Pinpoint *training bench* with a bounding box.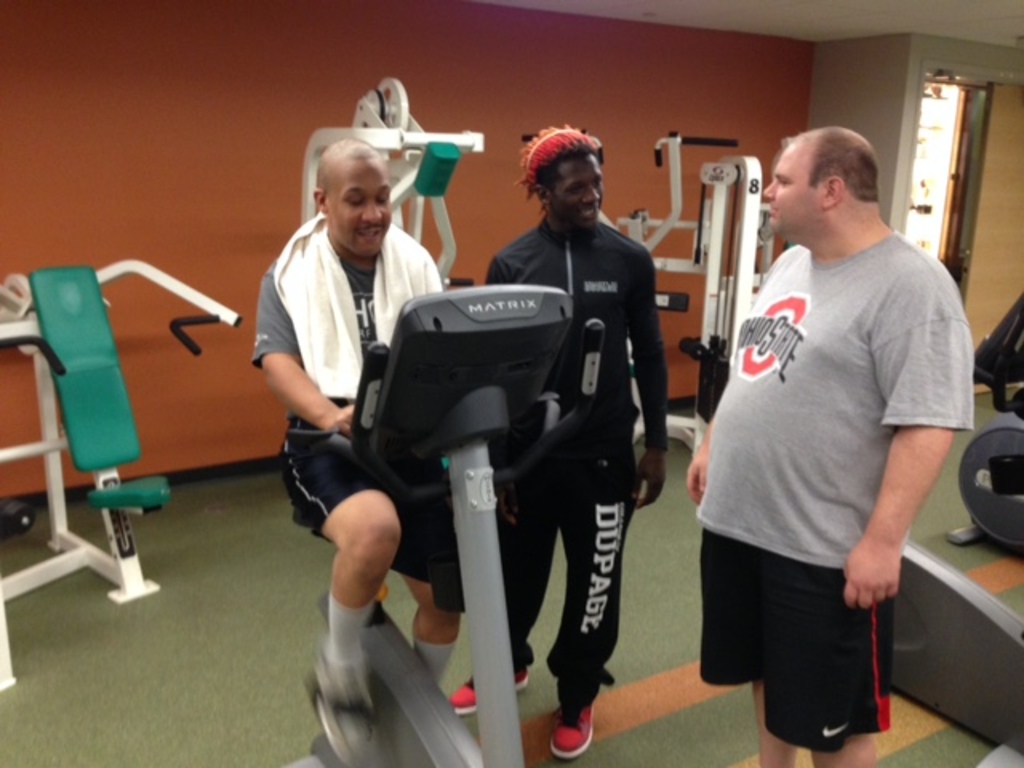
locate(0, 256, 243, 605).
